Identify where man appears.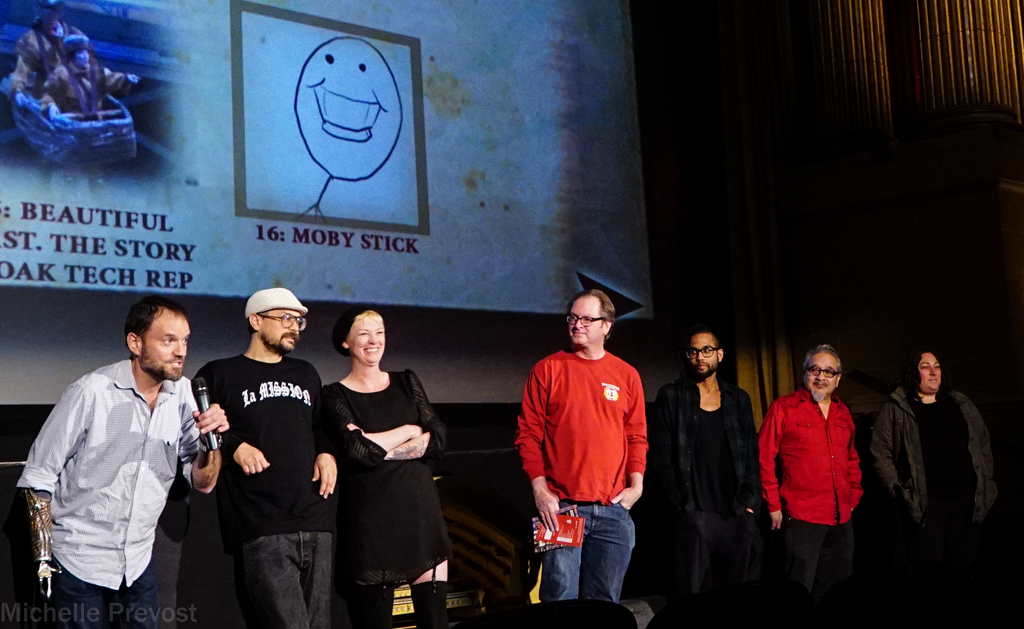
Appears at detection(514, 288, 648, 603).
